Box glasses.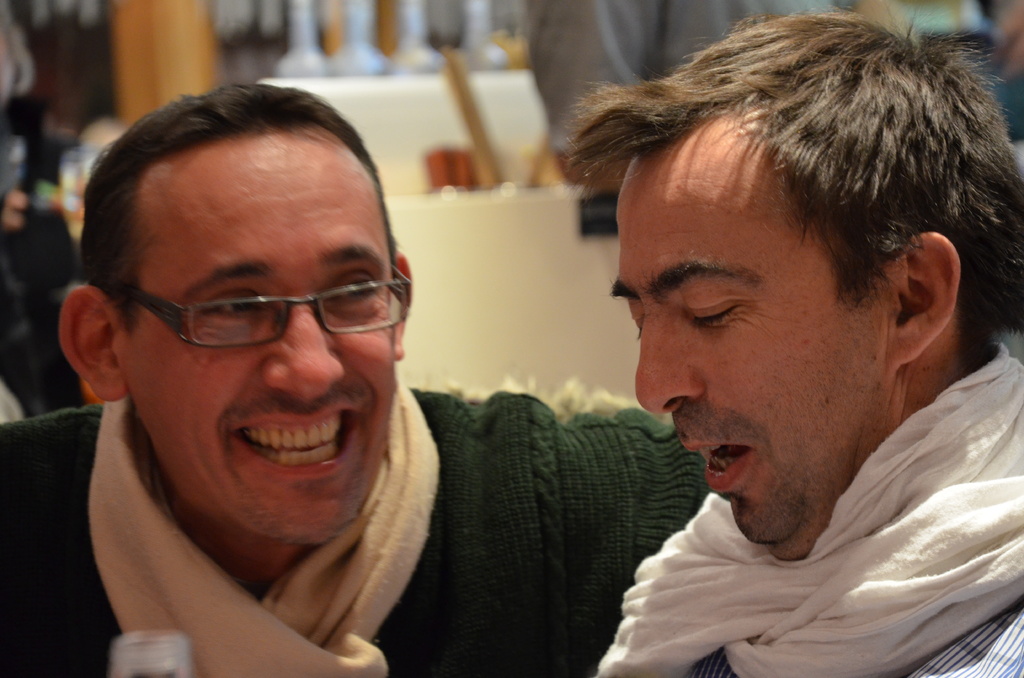
region(124, 264, 418, 362).
